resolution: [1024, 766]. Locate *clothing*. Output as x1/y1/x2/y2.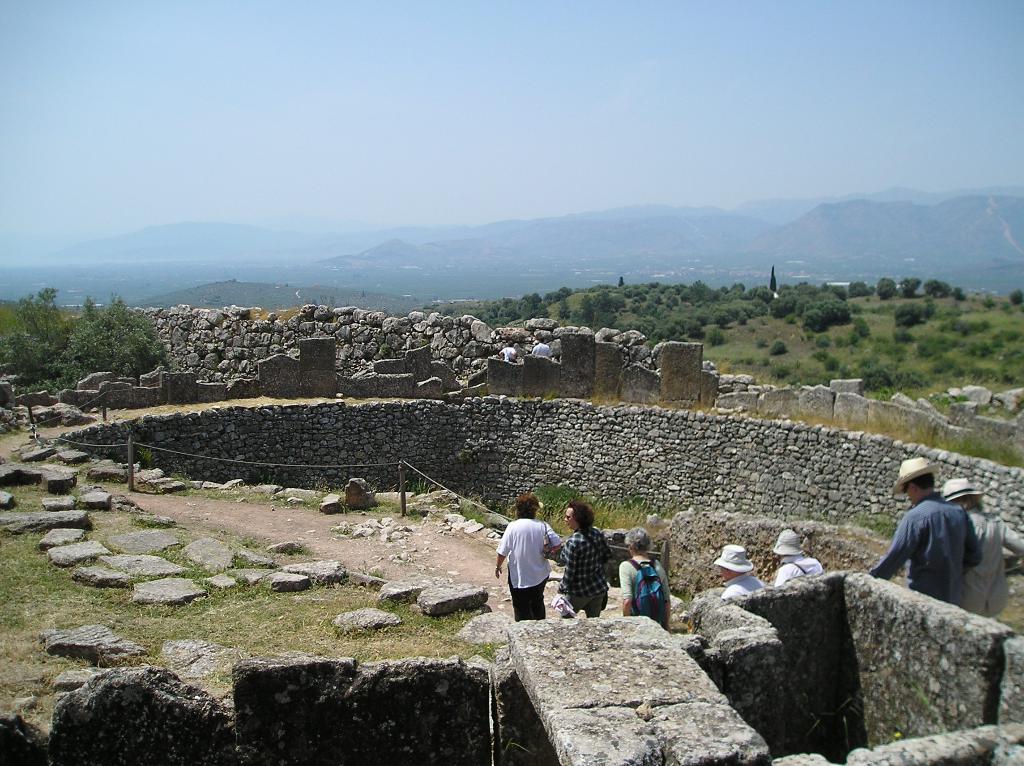
715/571/774/604.
